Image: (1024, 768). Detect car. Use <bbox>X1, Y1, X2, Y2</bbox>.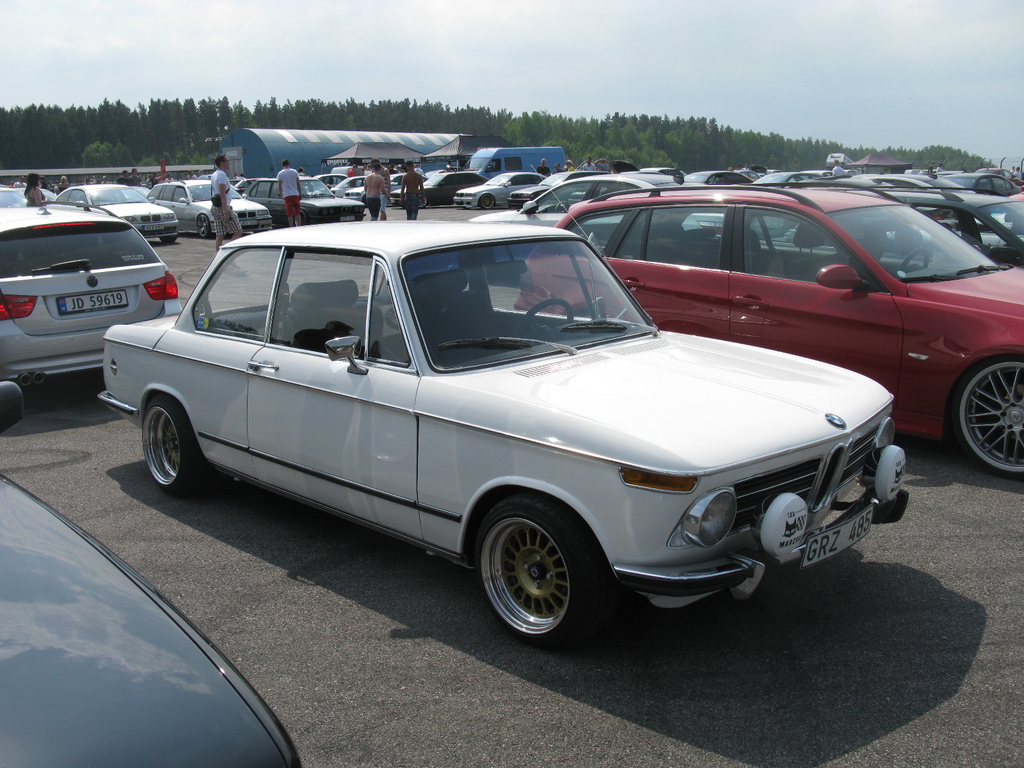
<bbox>150, 175, 275, 235</bbox>.
